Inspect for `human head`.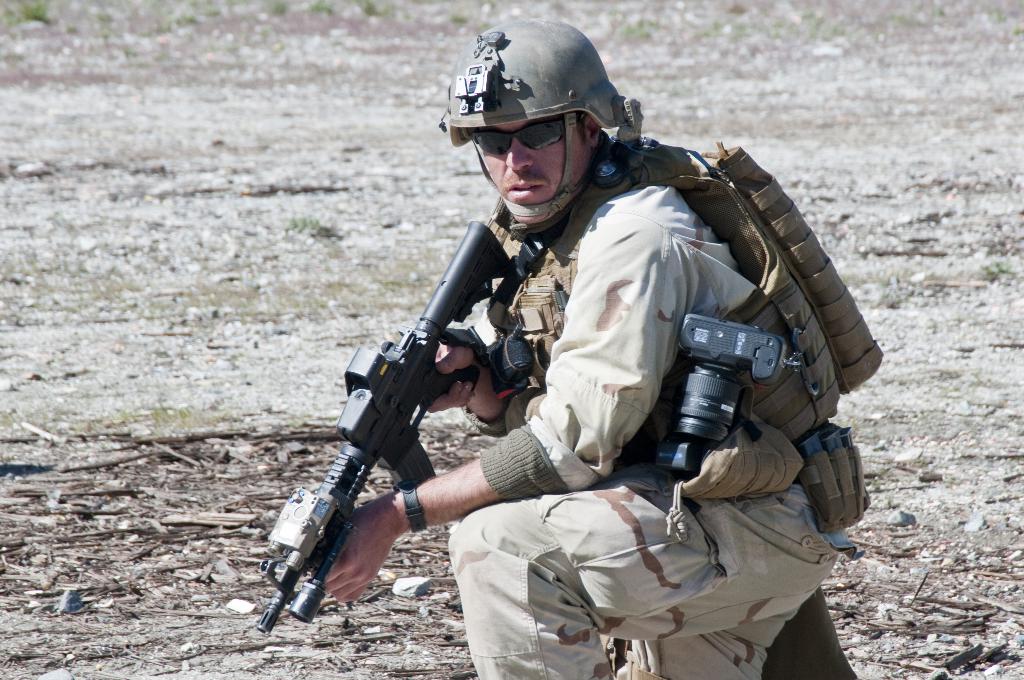
Inspection: <region>470, 31, 635, 230</region>.
